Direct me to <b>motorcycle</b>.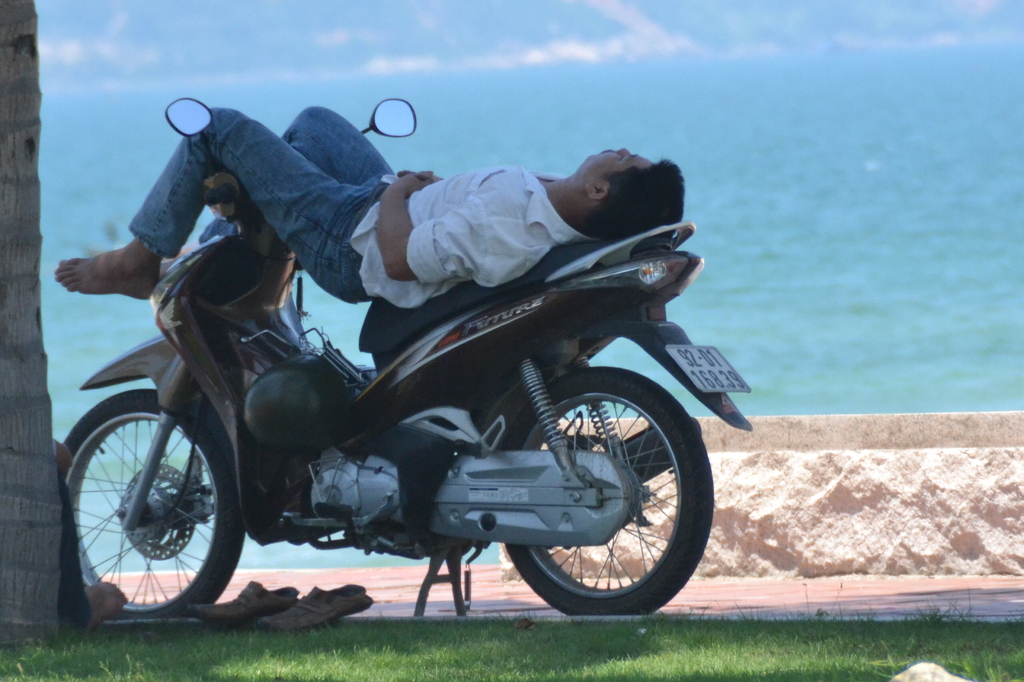
Direction: (59, 93, 753, 619).
